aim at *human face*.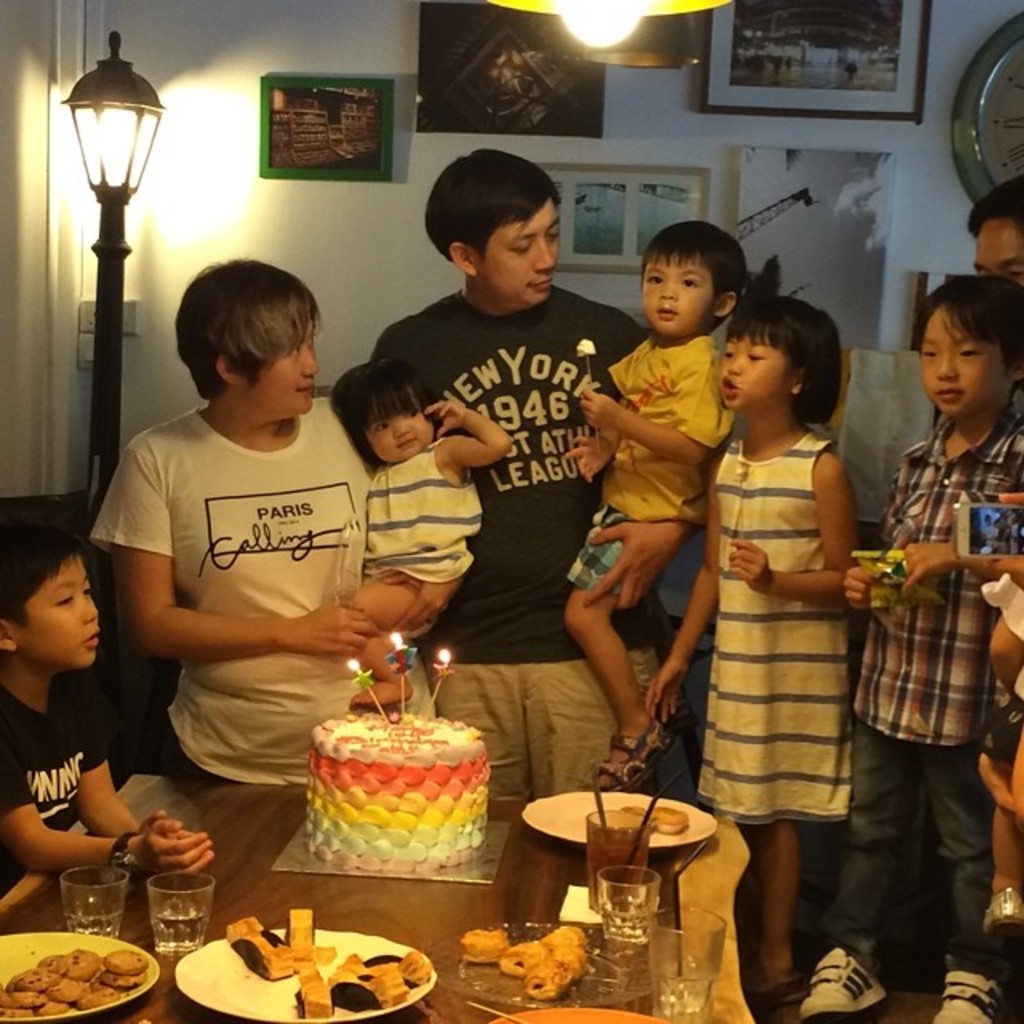
Aimed at {"left": 976, "top": 222, "right": 1022, "bottom": 298}.
